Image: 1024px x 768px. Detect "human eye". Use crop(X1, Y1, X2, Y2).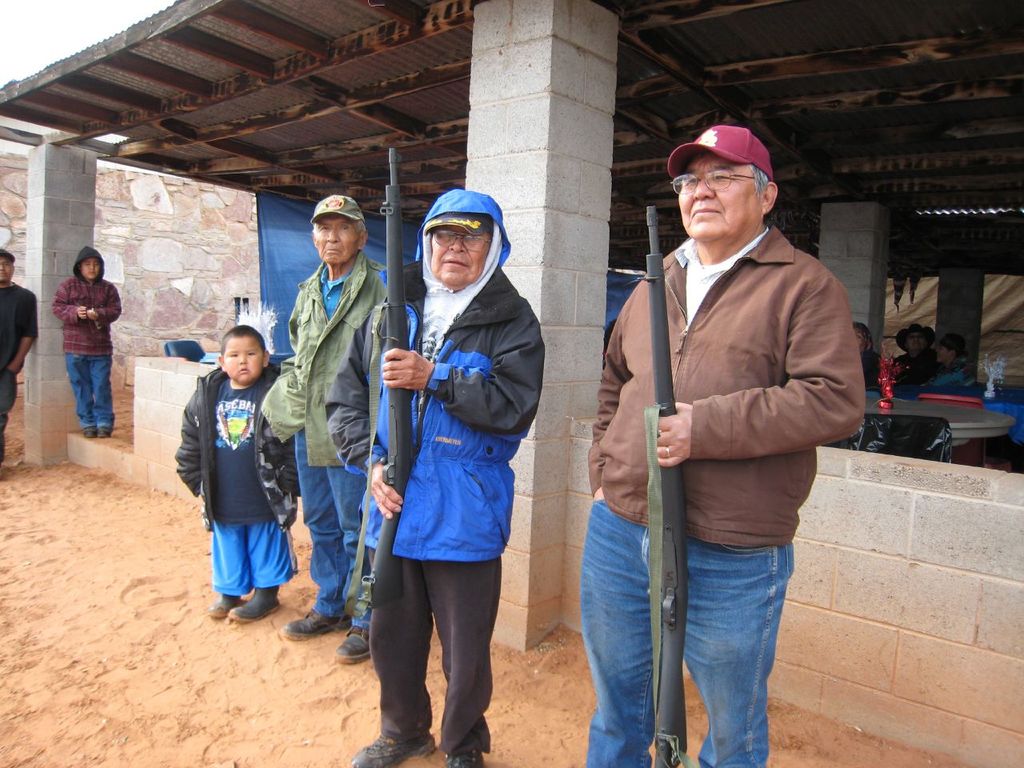
crop(317, 226, 329, 232).
